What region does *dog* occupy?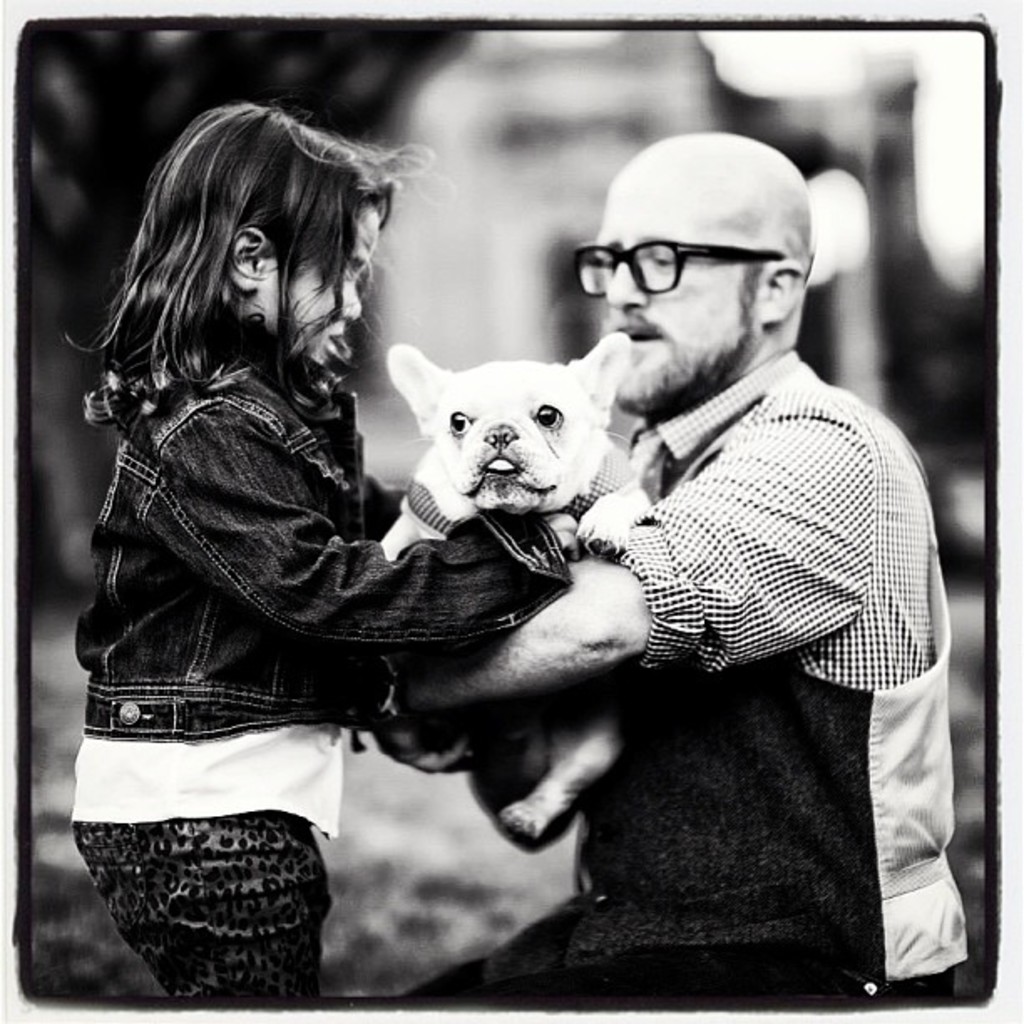
Rect(376, 330, 654, 850).
